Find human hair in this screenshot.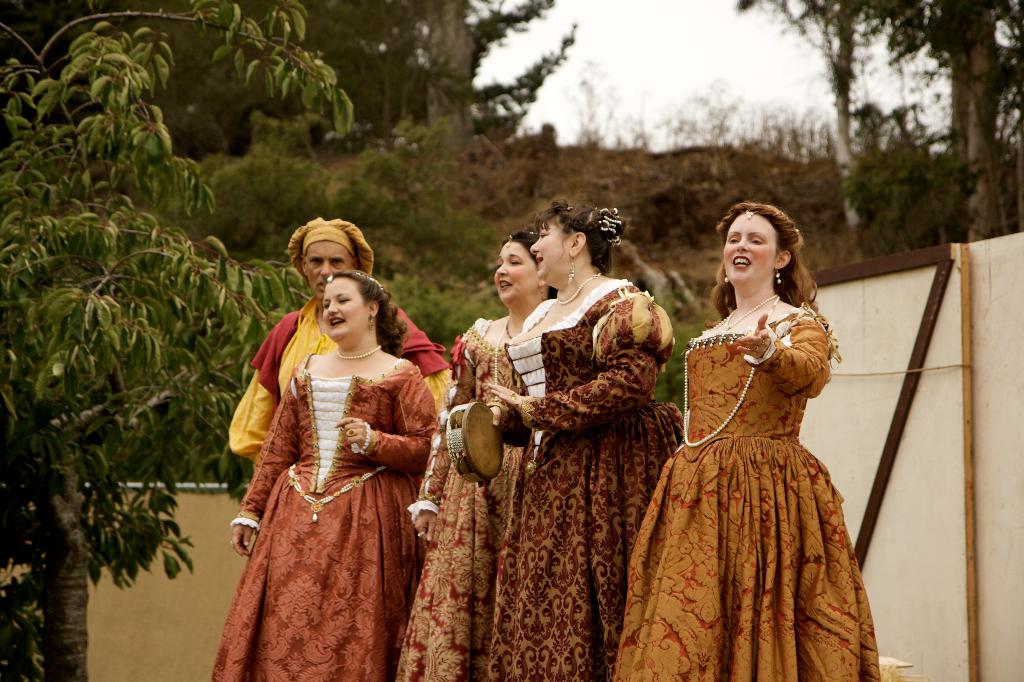
The bounding box for human hair is <box>701,197,836,325</box>.
